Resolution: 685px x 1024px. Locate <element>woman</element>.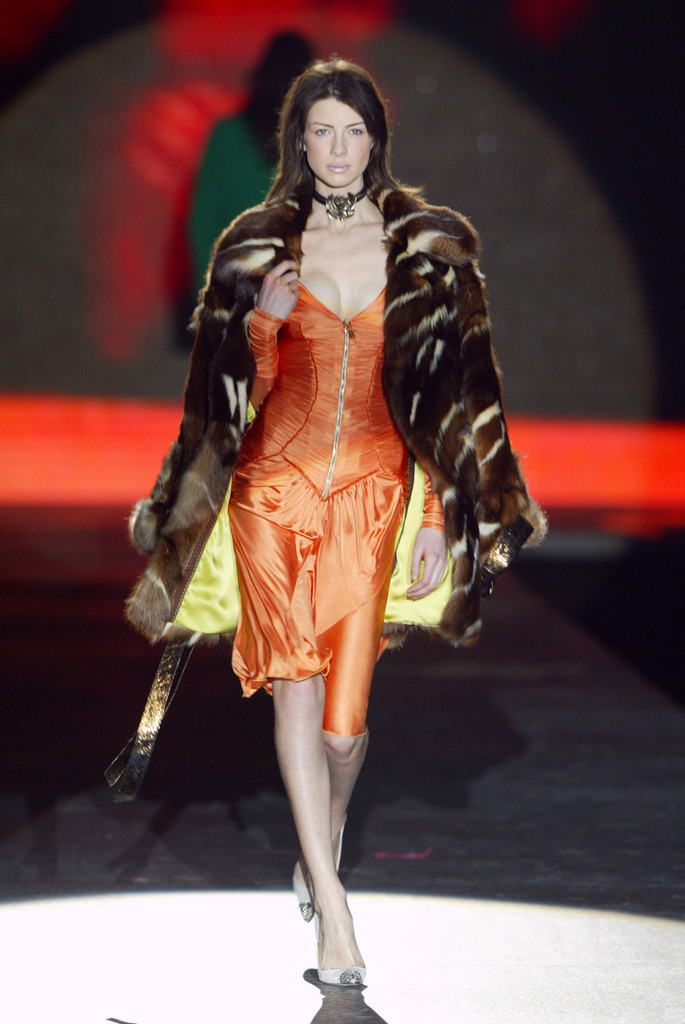
192, 27, 321, 301.
